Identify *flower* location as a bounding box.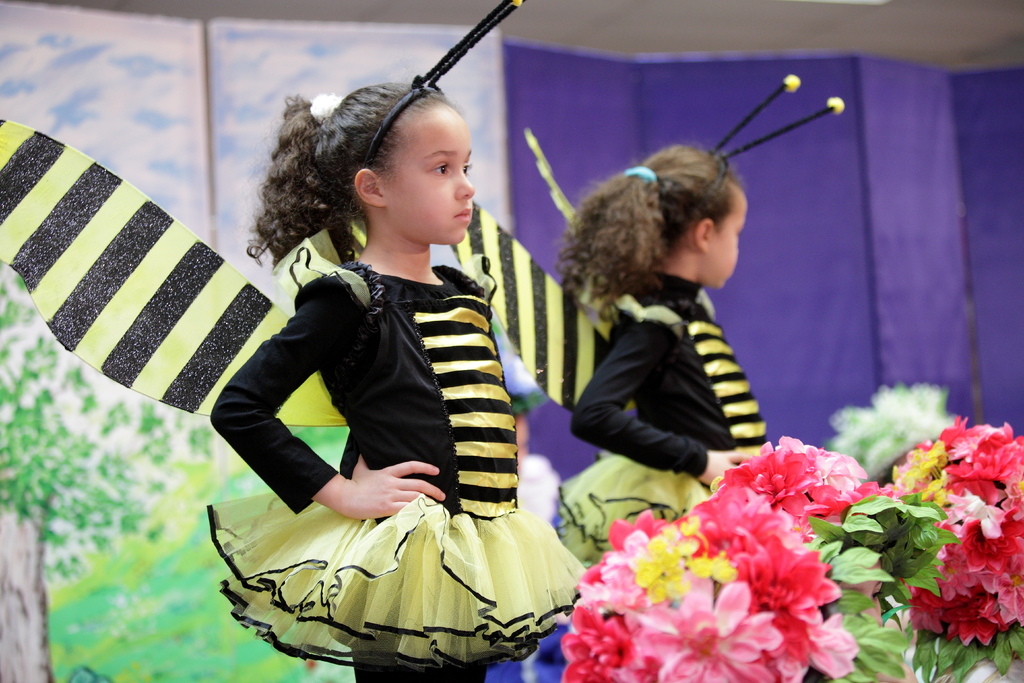
<region>632, 576, 787, 682</region>.
